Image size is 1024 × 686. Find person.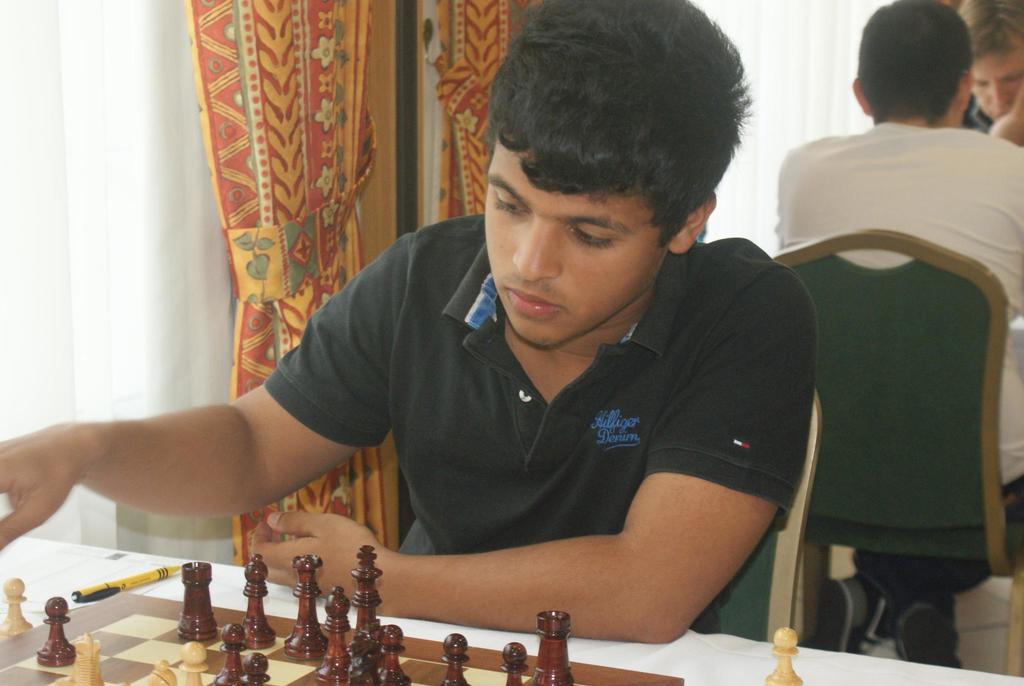
bbox=[961, 0, 1023, 151].
